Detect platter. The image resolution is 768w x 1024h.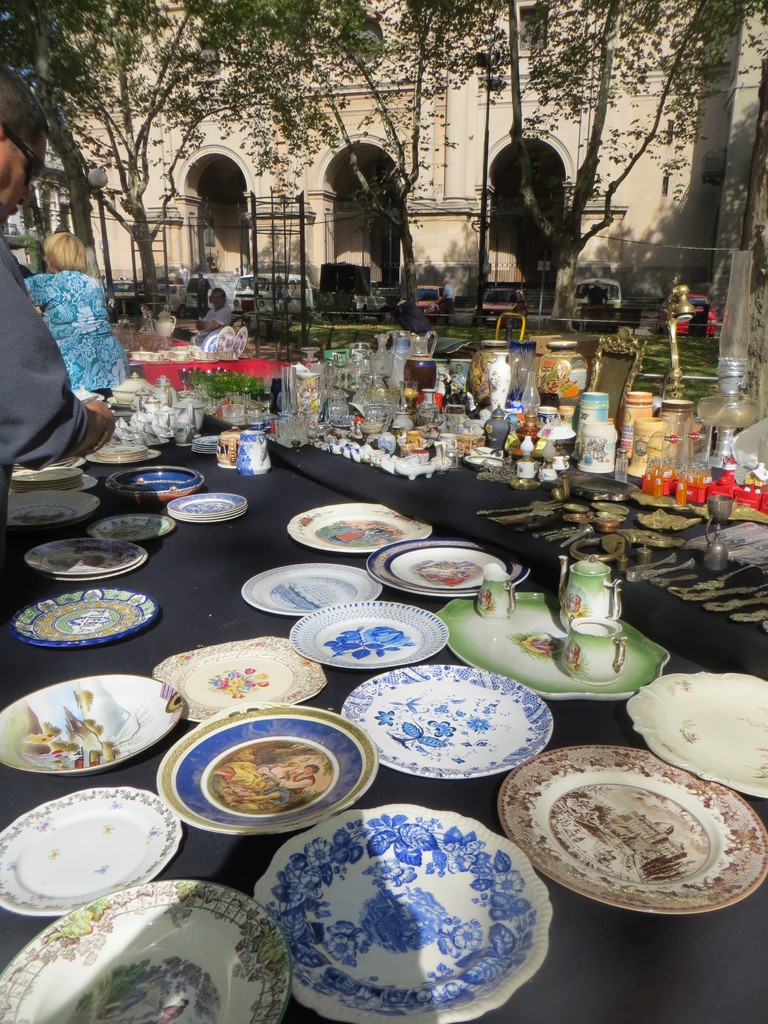
l=33, t=537, r=145, b=573.
